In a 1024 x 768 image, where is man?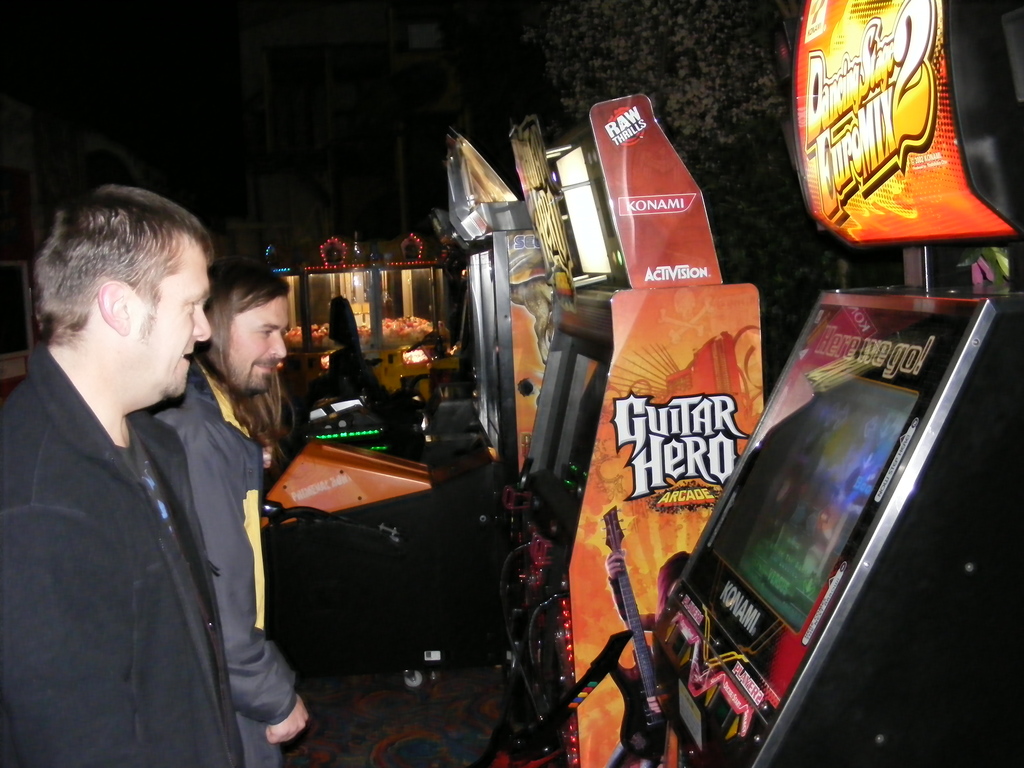
bbox=(154, 266, 308, 767).
